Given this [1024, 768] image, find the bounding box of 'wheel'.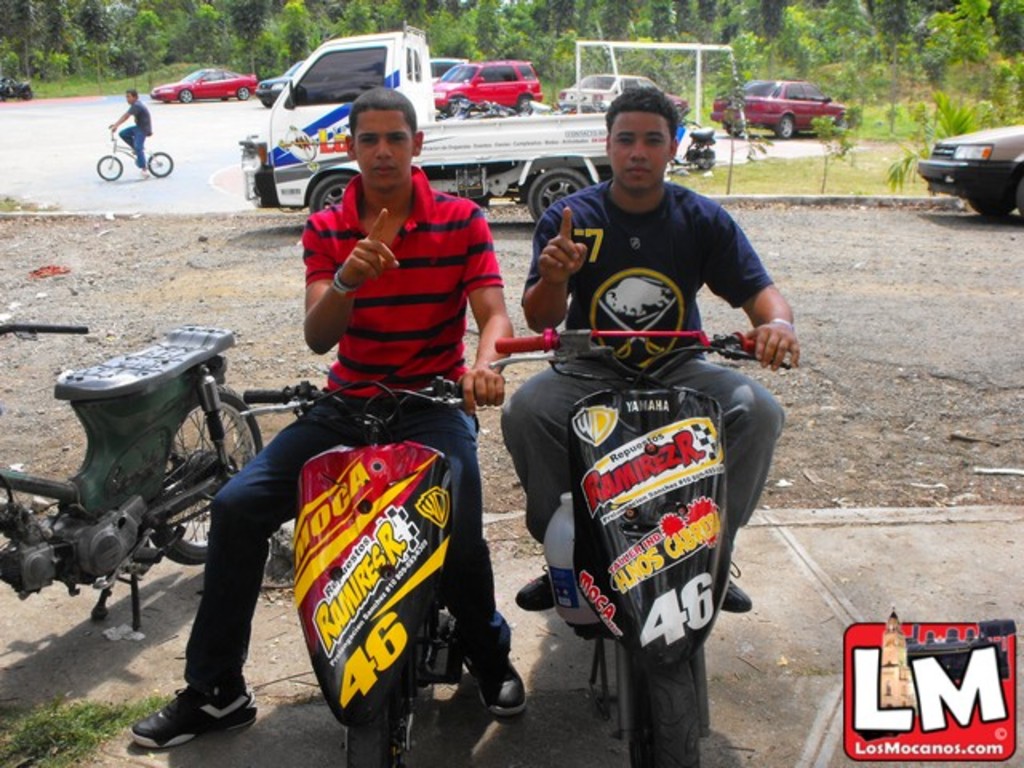
<box>966,178,1019,221</box>.
